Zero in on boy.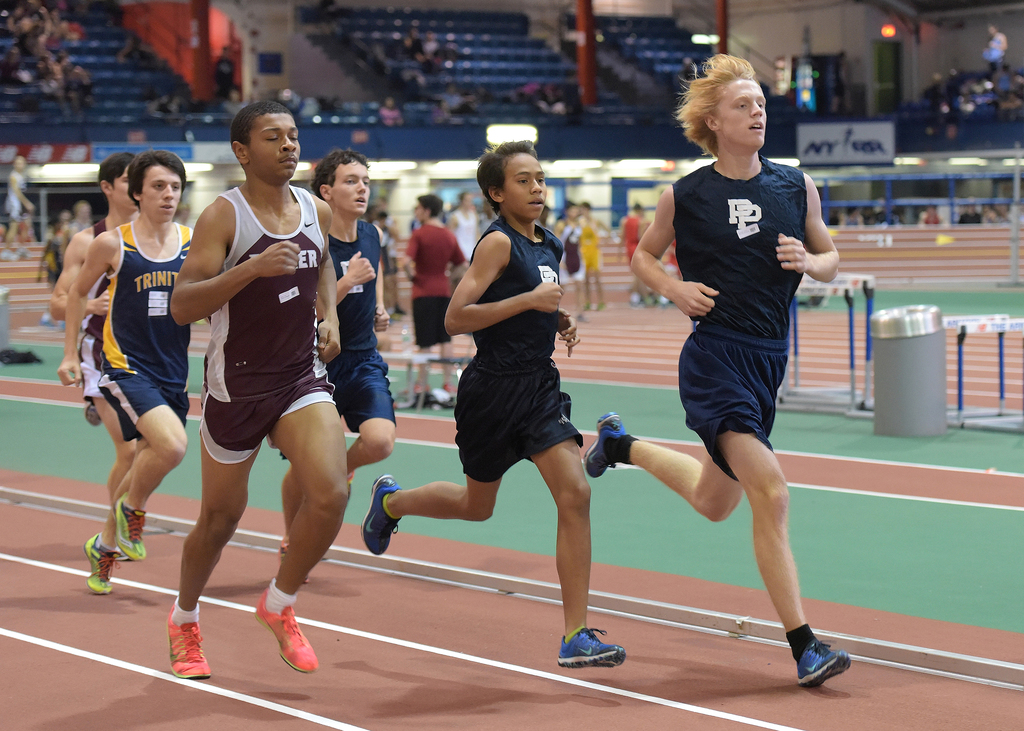
Zeroed in: [360,139,625,670].
